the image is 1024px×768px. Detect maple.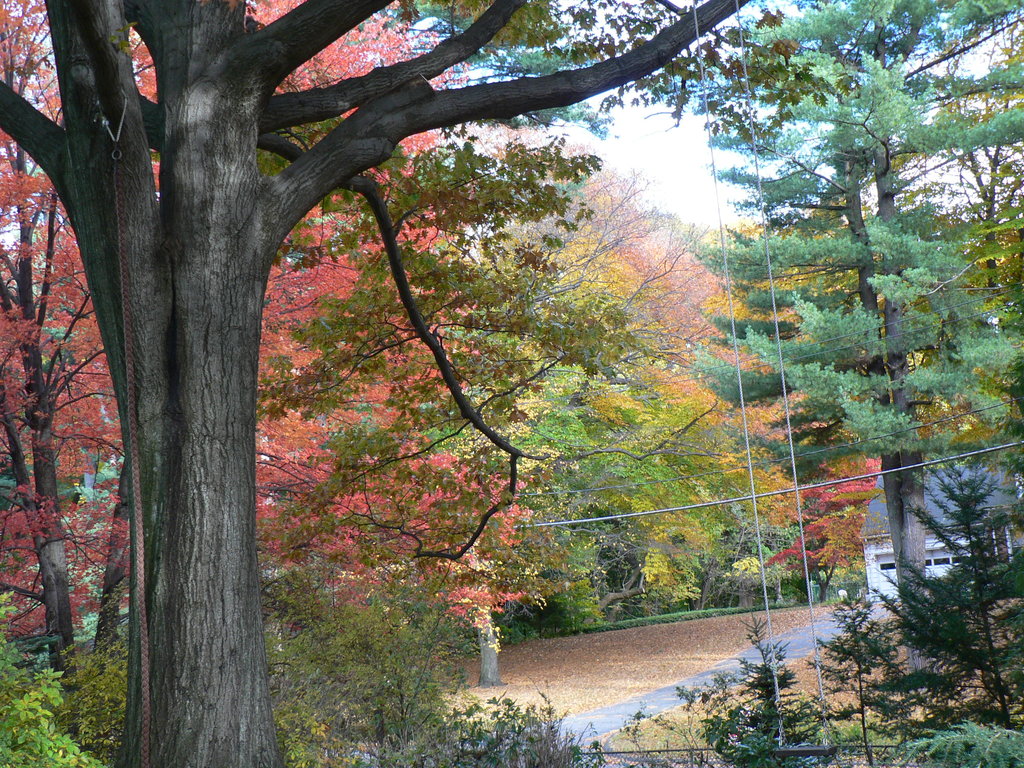
Detection: 0 0 531 668.
